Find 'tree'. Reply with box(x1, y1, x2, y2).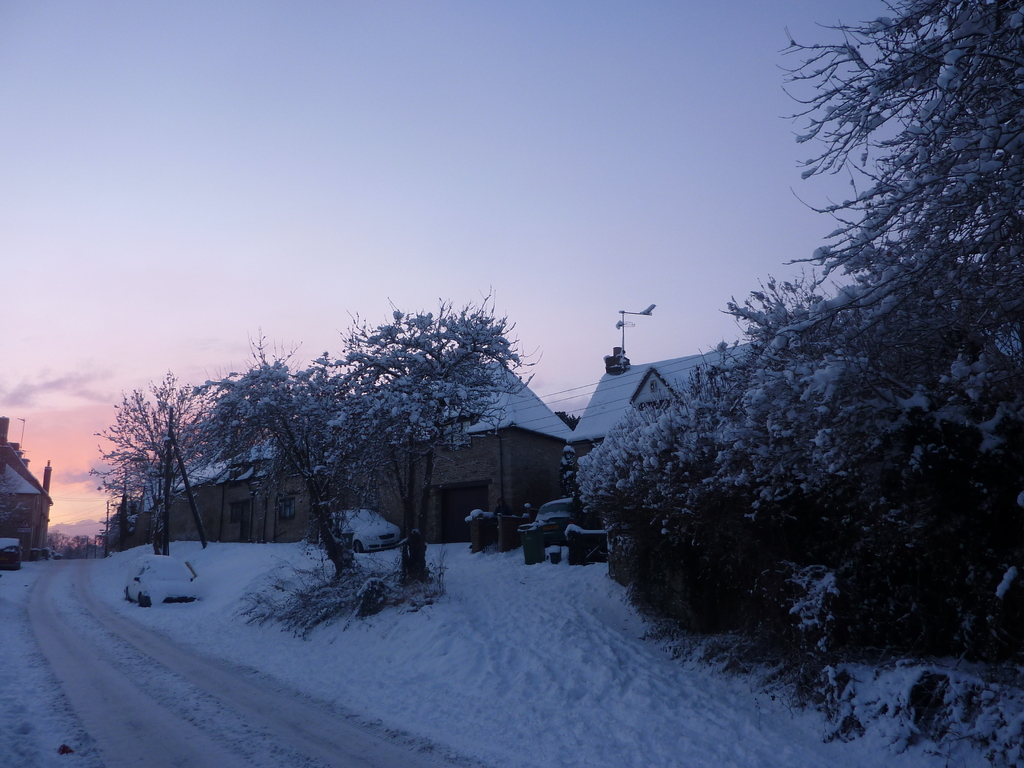
box(320, 287, 532, 577).
